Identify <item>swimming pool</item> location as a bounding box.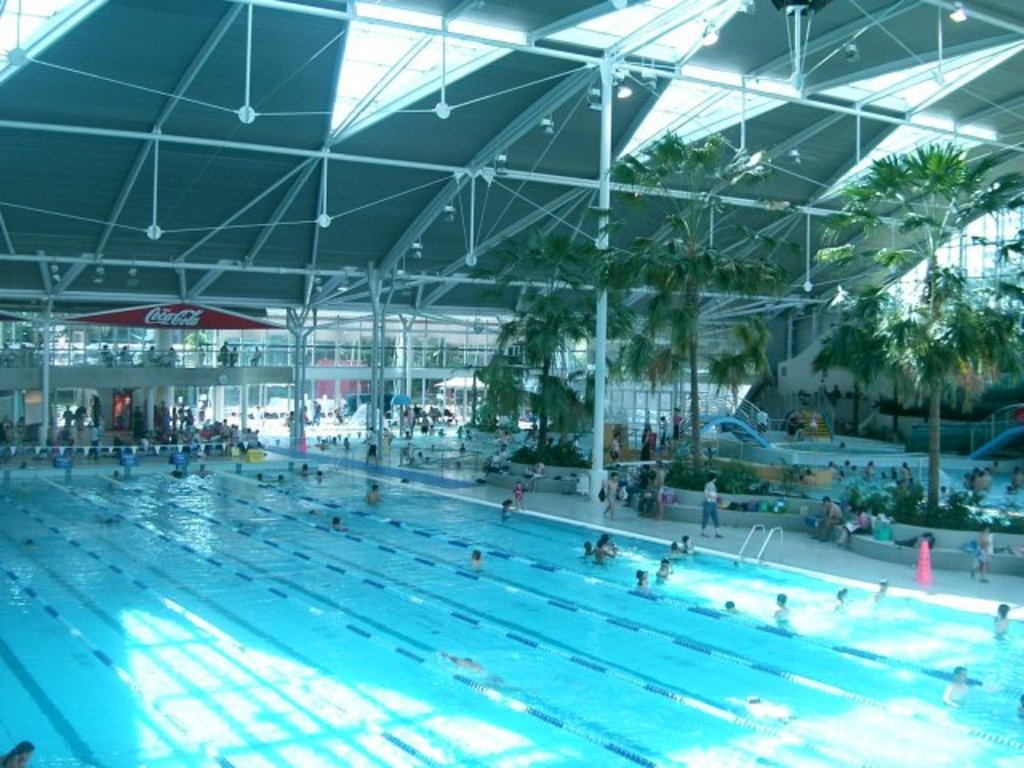
6/400/1023/755.
